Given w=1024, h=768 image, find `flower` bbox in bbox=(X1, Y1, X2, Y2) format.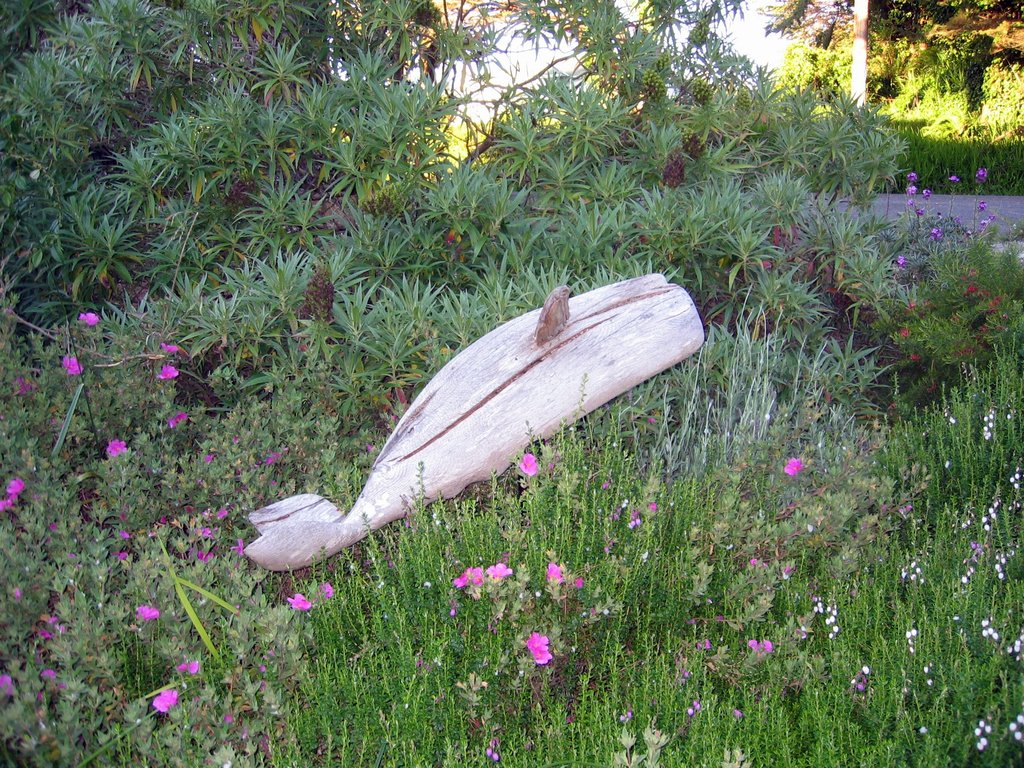
bbox=(0, 483, 24, 511).
